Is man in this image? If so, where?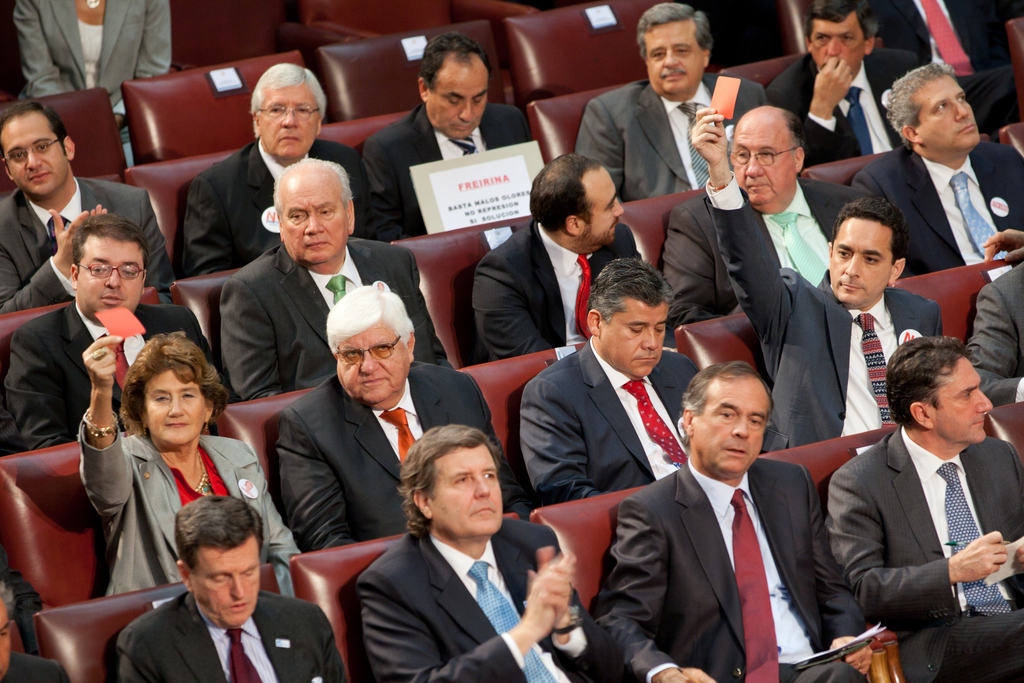
Yes, at (x1=770, y1=0, x2=920, y2=168).
